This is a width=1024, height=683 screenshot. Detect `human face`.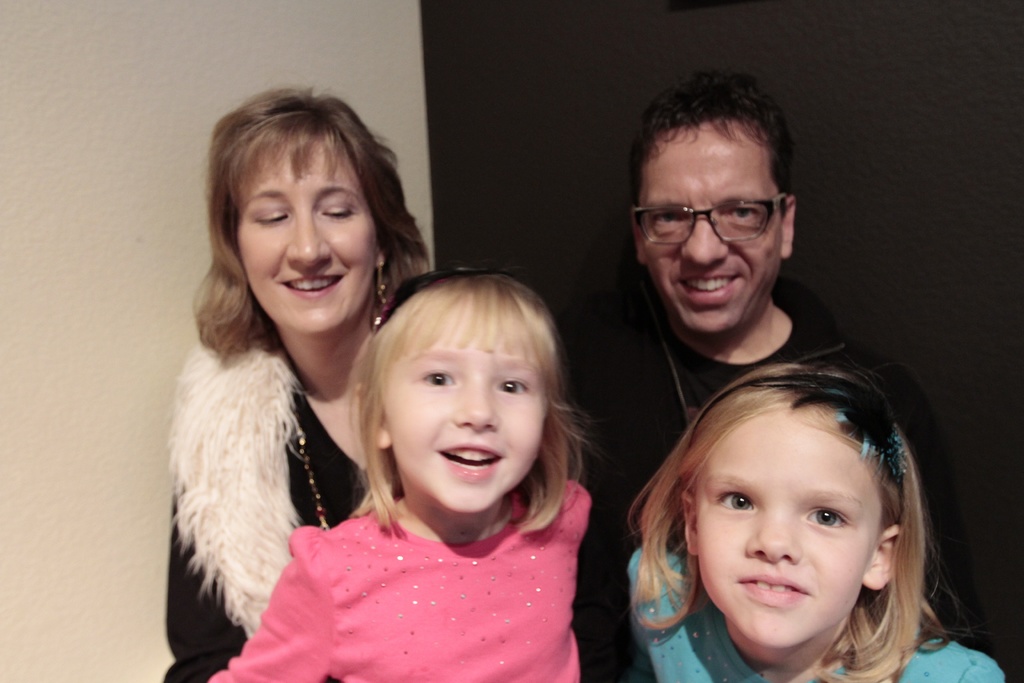
box(388, 313, 545, 514).
